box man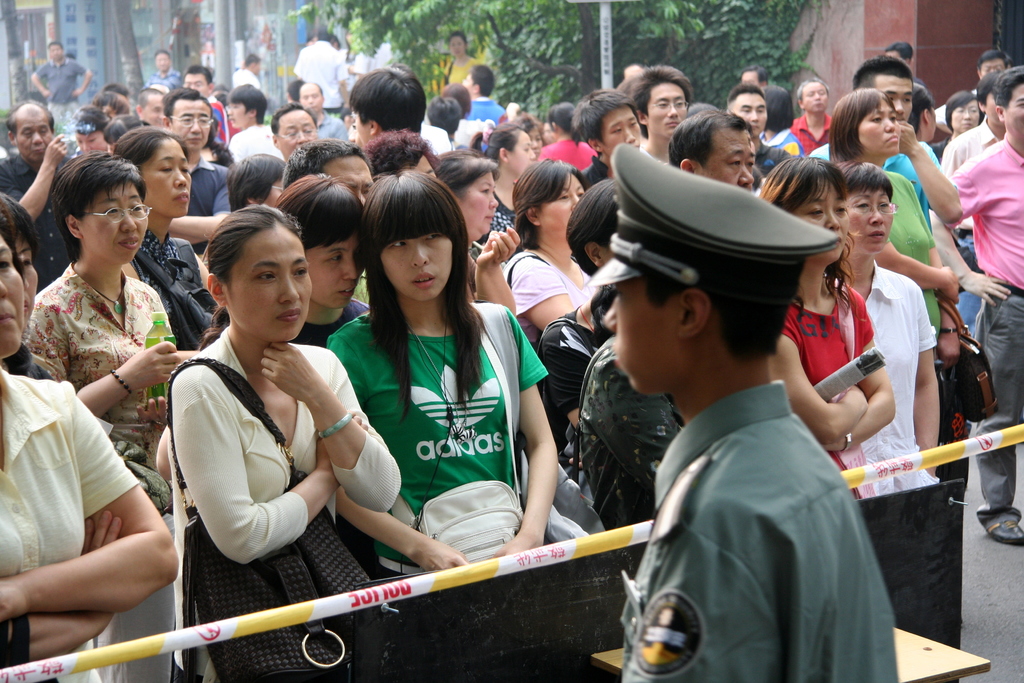
883 40 929 138
